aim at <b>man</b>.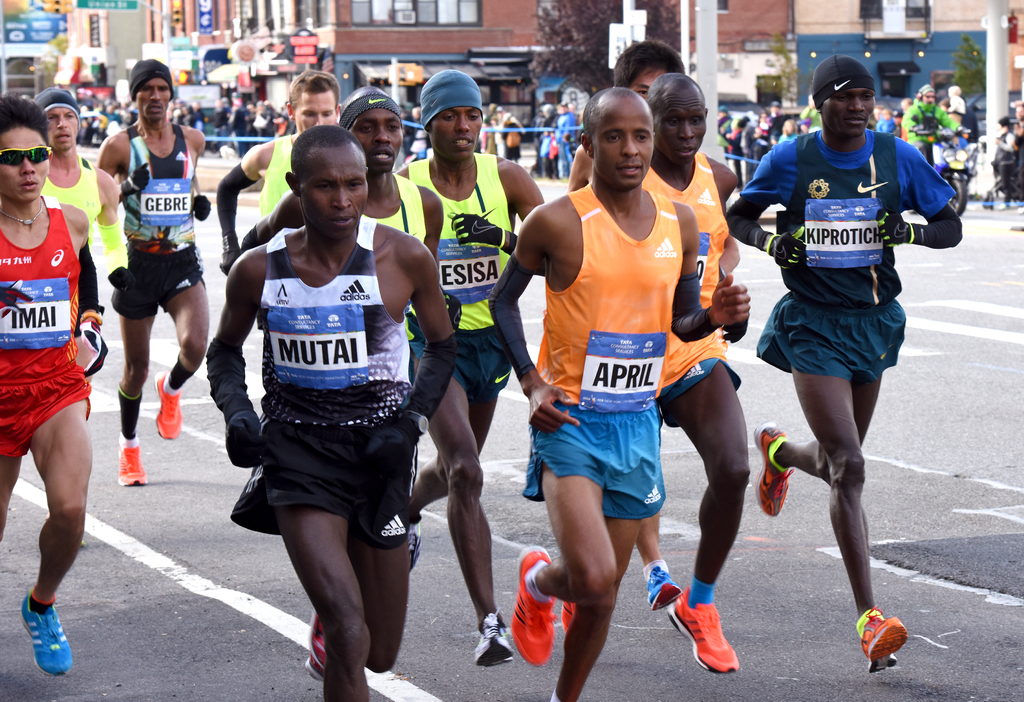
Aimed at crop(725, 53, 965, 671).
